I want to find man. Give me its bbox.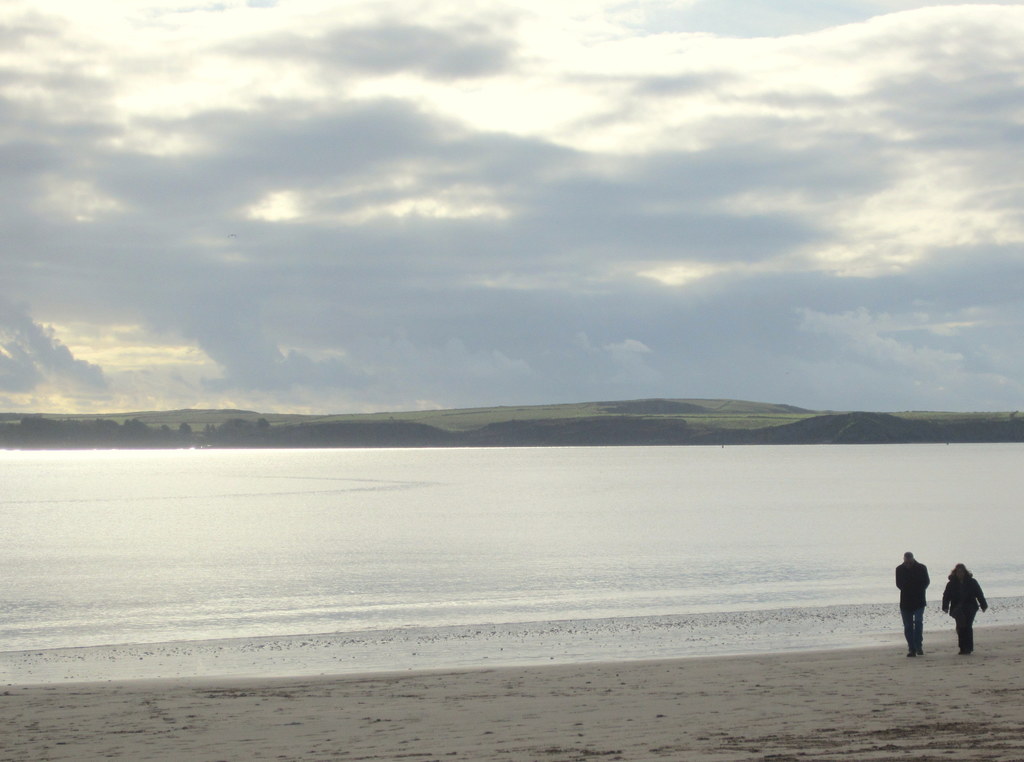
[x1=896, y1=548, x2=927, y2=659].
